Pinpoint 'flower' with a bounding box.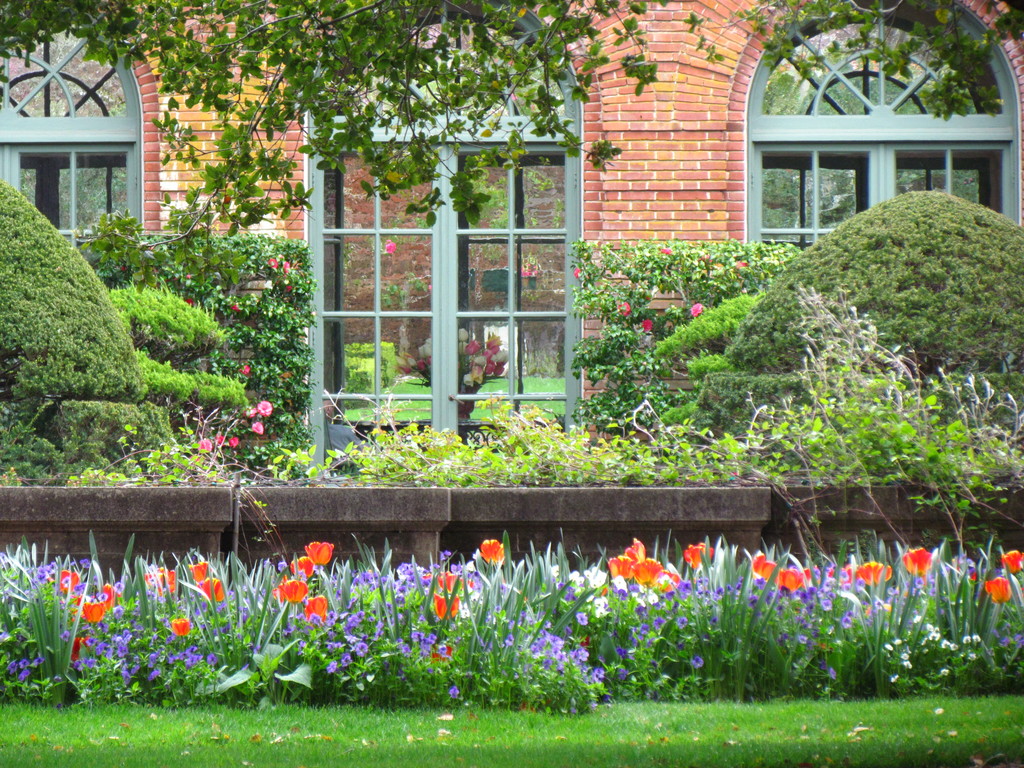
(196, 437, 214, 456).
